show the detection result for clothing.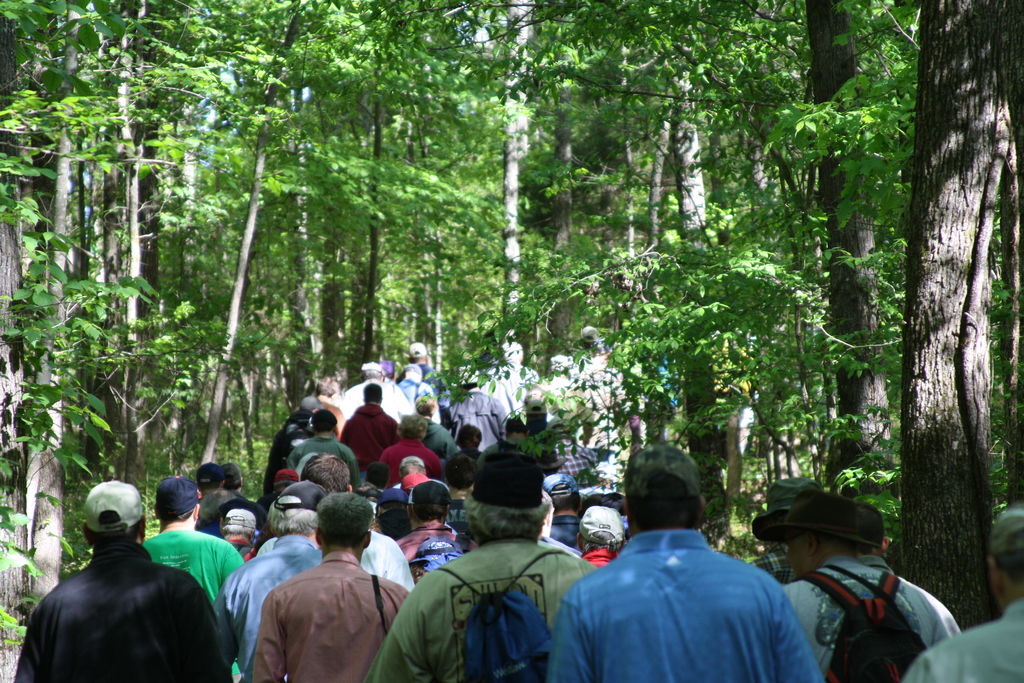
<box>780,550,945,682</box>.
